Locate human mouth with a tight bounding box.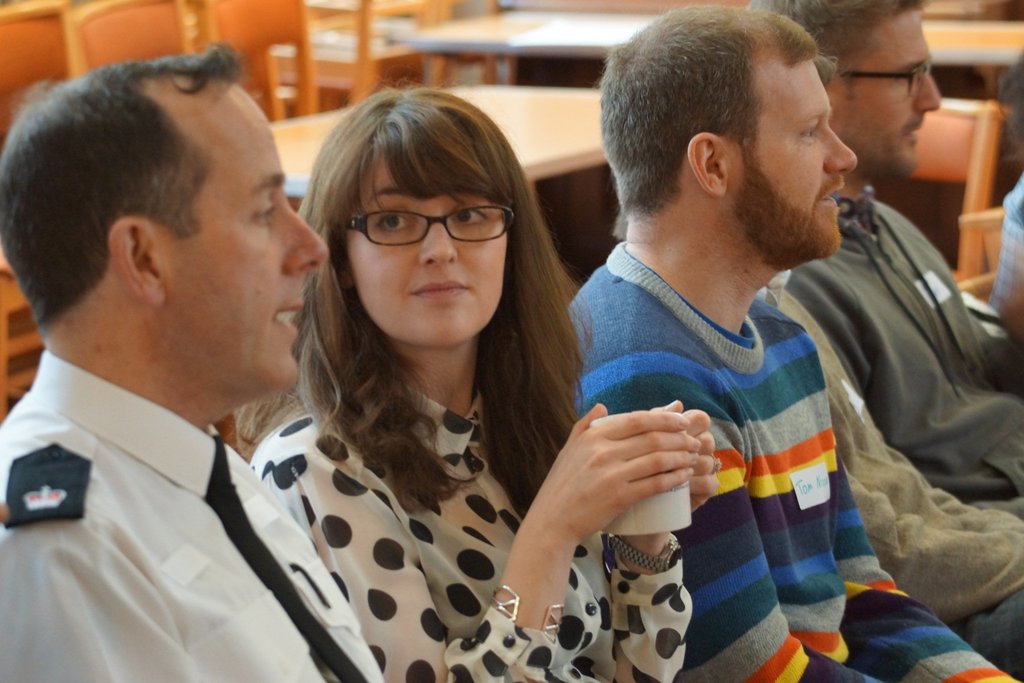
bbox=[815, 168, 840, 218].
